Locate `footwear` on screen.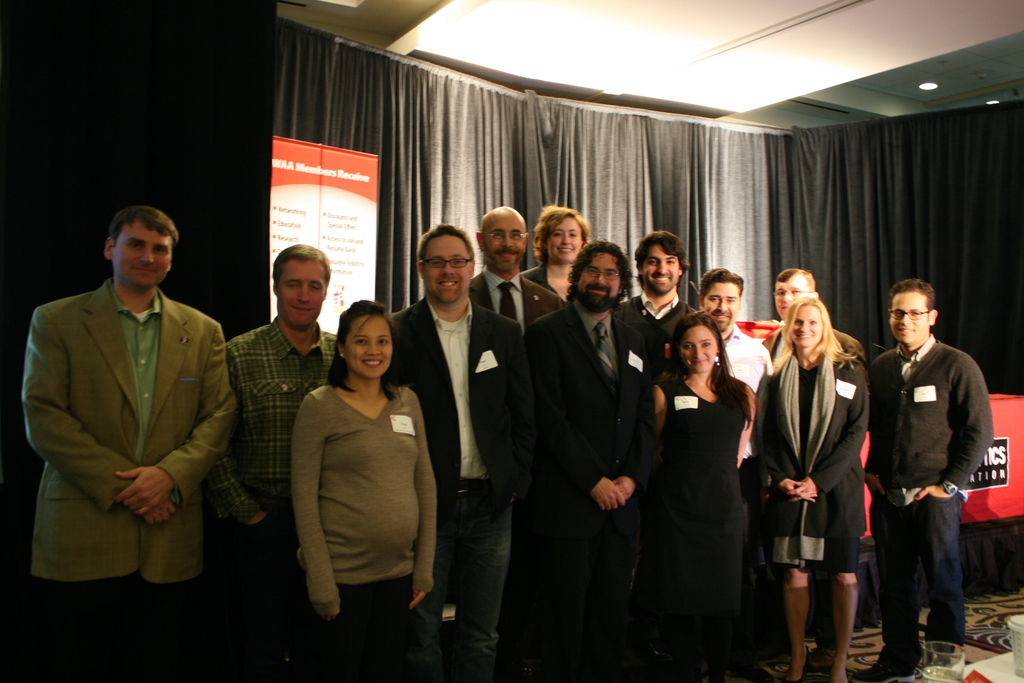
On screen at box(915, 645, 951, 682).
